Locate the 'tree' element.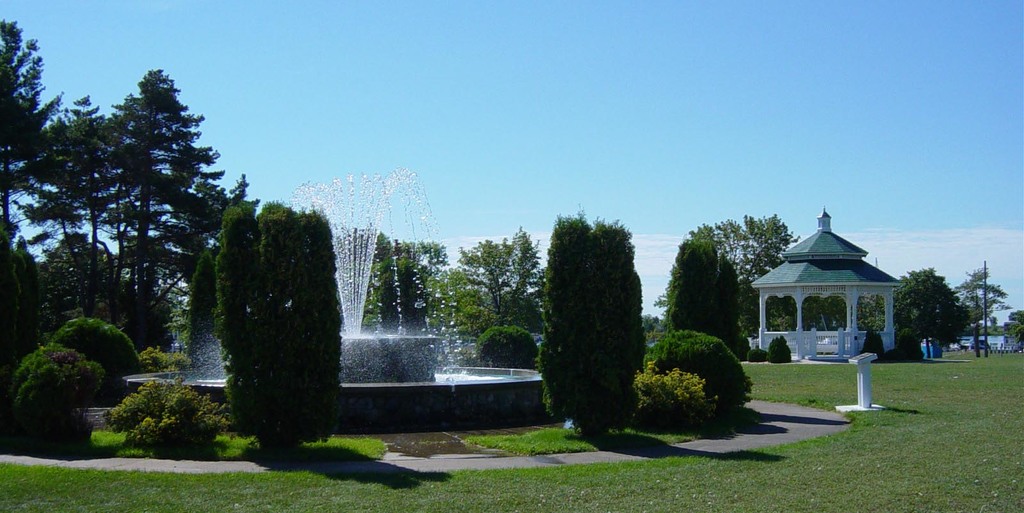
Element bbox: (33,231,159,335).
